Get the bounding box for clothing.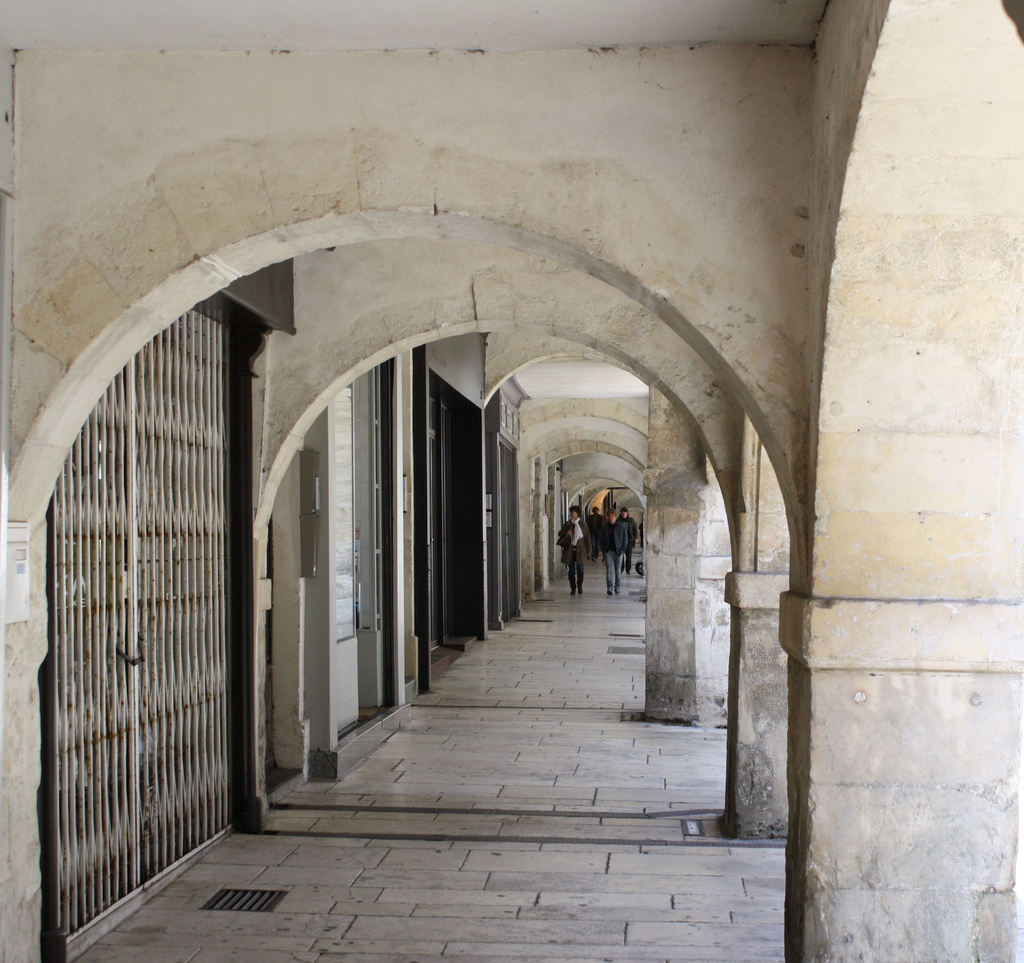
[left=588, top=512, right=604, bottom=552].
